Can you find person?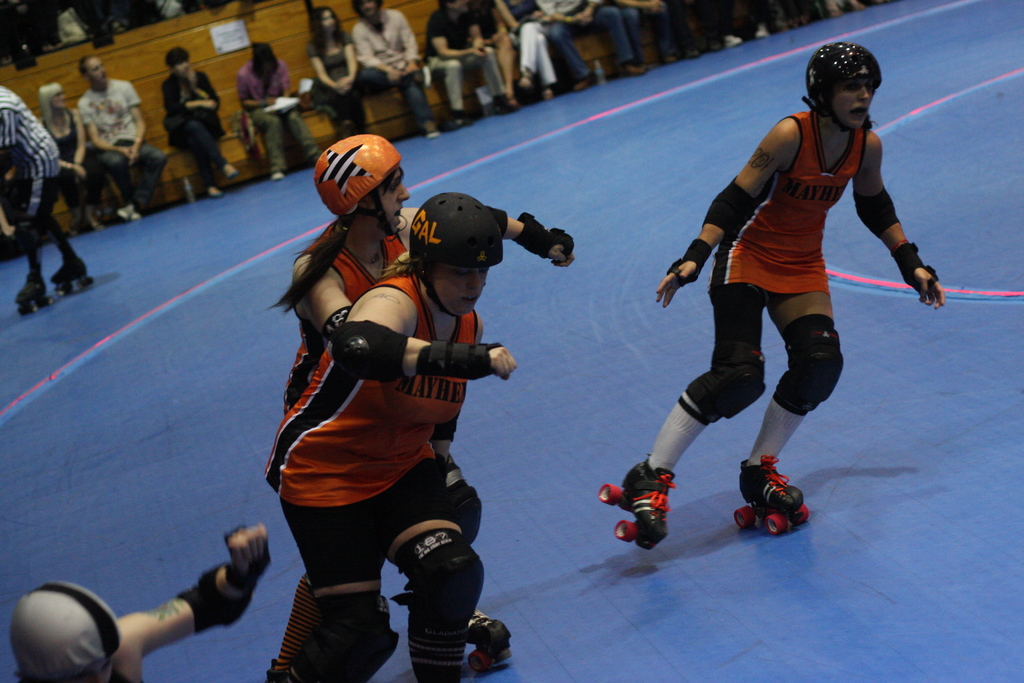
Yes, bounding box: BBox(260, 190, 579, 682).
